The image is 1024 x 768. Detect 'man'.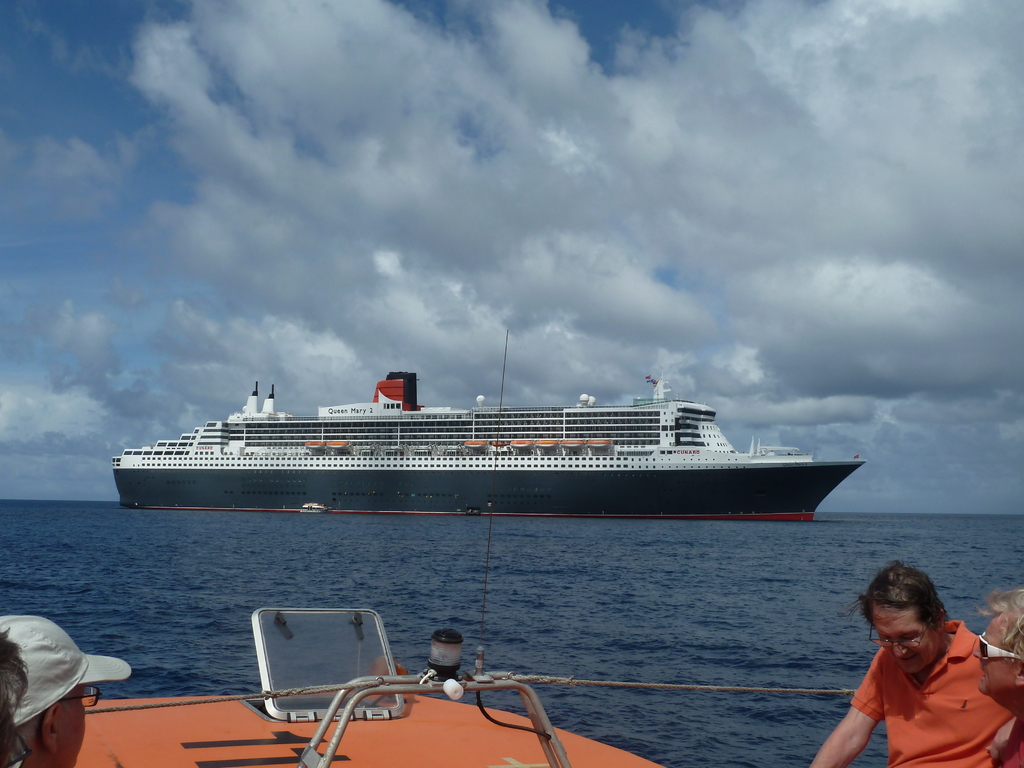
Detection: BBox(0, 616, 134, 767).
